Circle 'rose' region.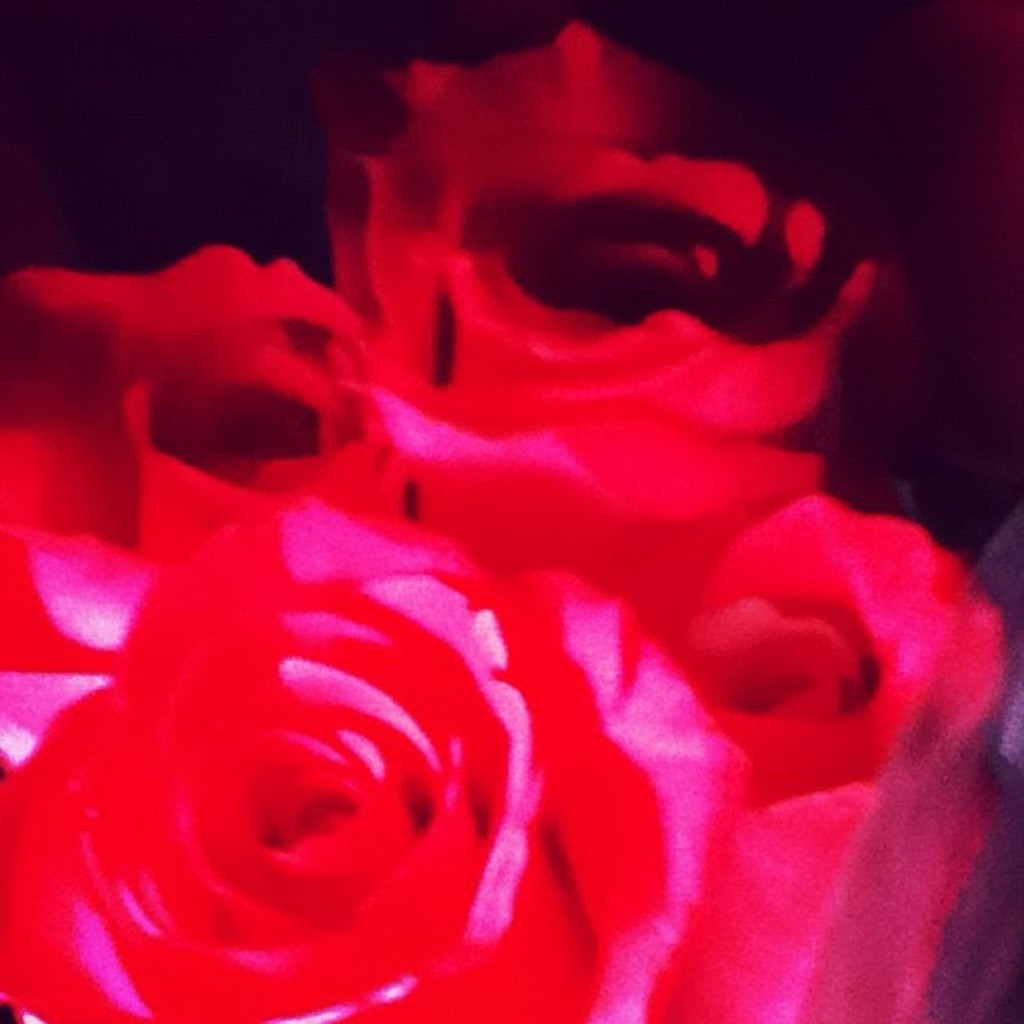
Region: detection(318, 18, 902, 514).
